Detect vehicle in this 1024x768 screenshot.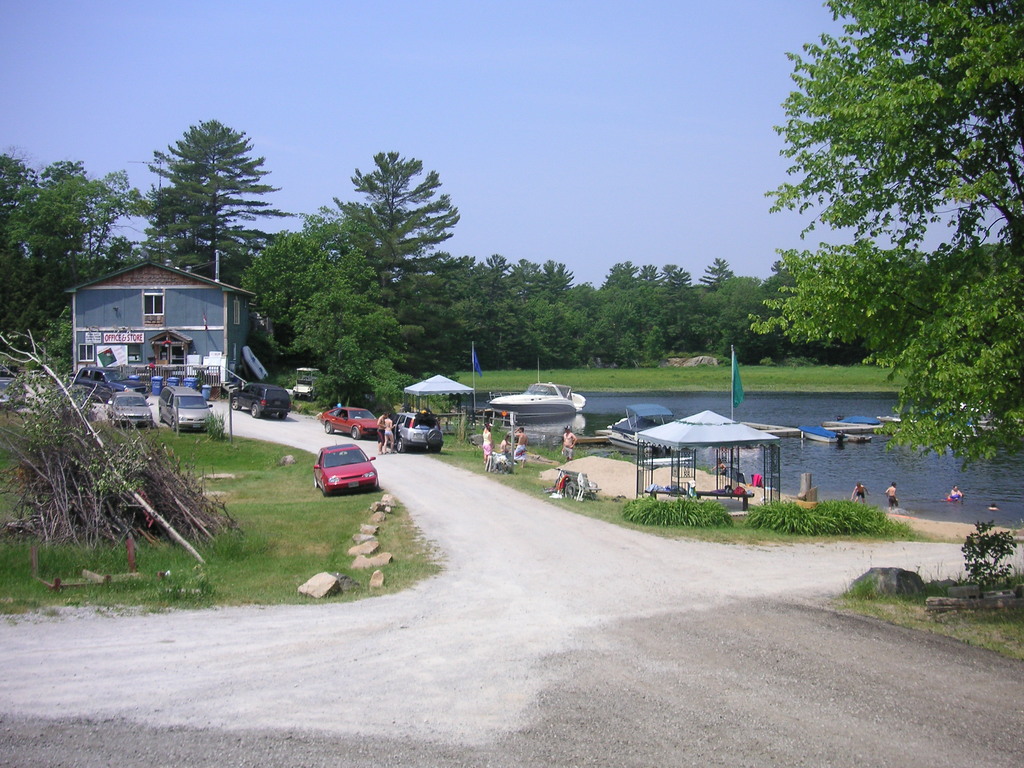
Detection: 391,414,445,455.
